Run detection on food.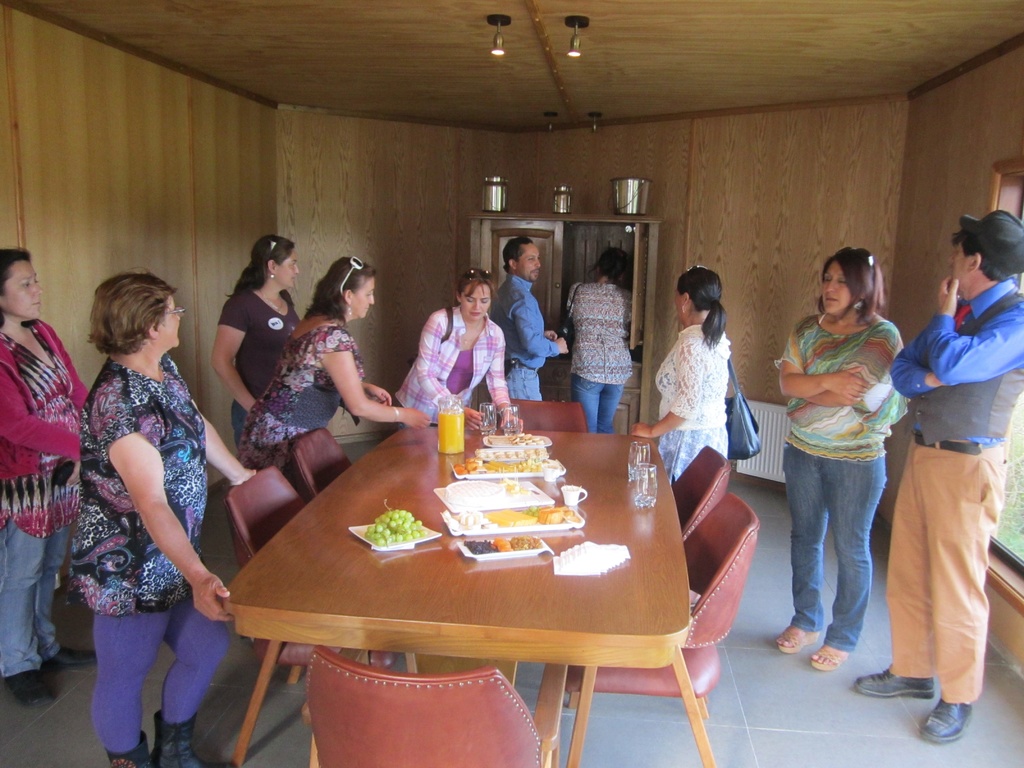
Result: 439,508,450,523.
